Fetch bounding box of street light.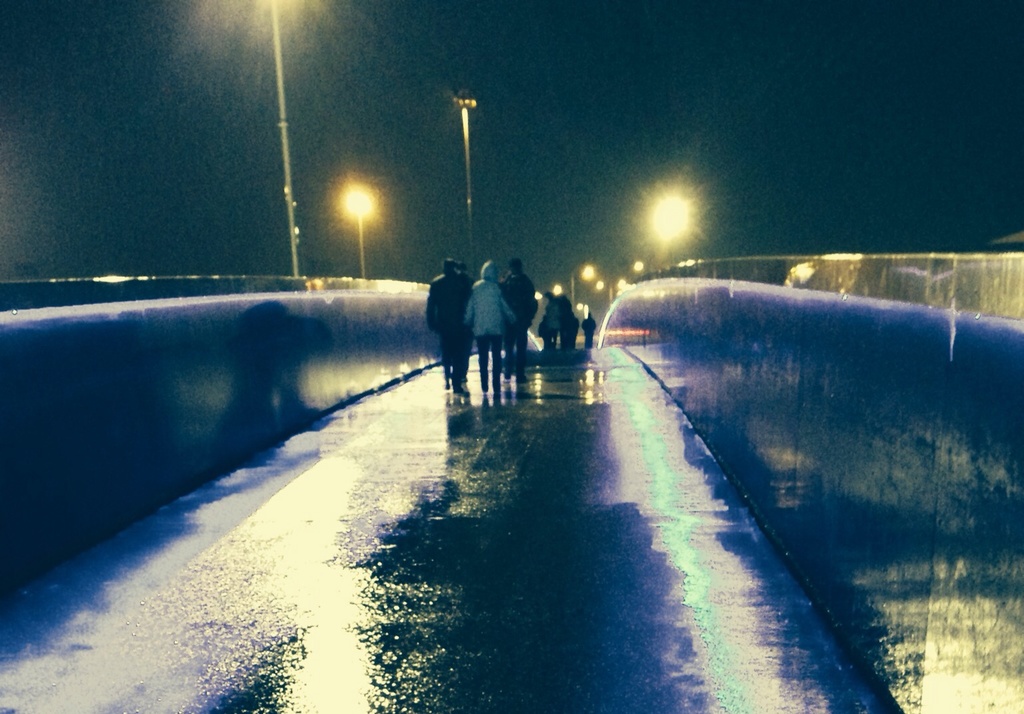
Bbox: select_region(569, 263, 592, 316).
